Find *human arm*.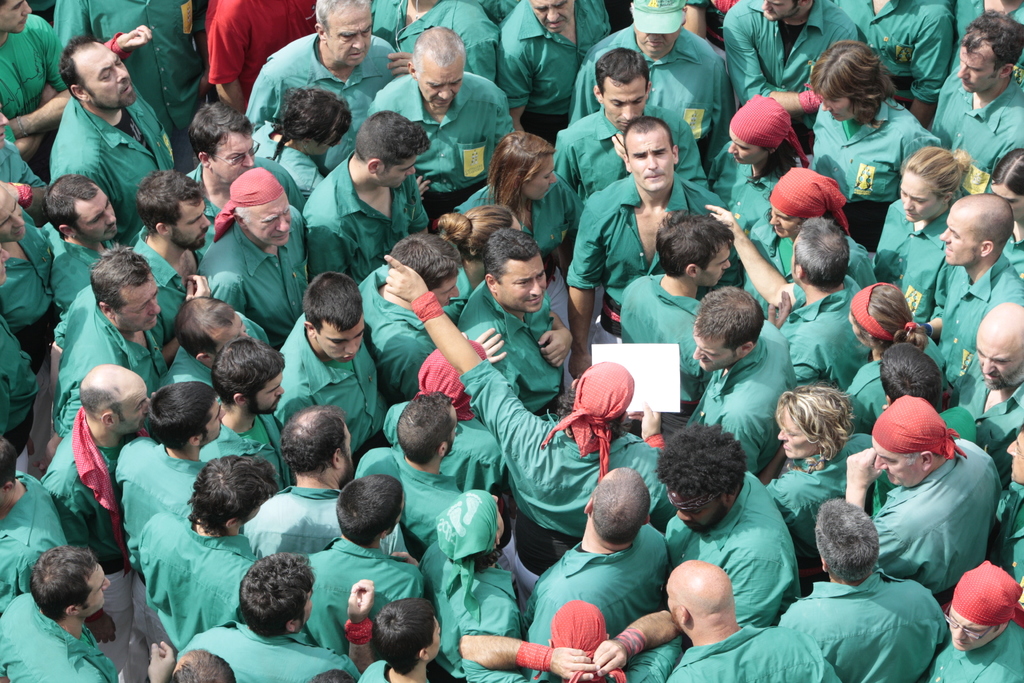
x1=786 y1=334 x2=826 y2=383.
